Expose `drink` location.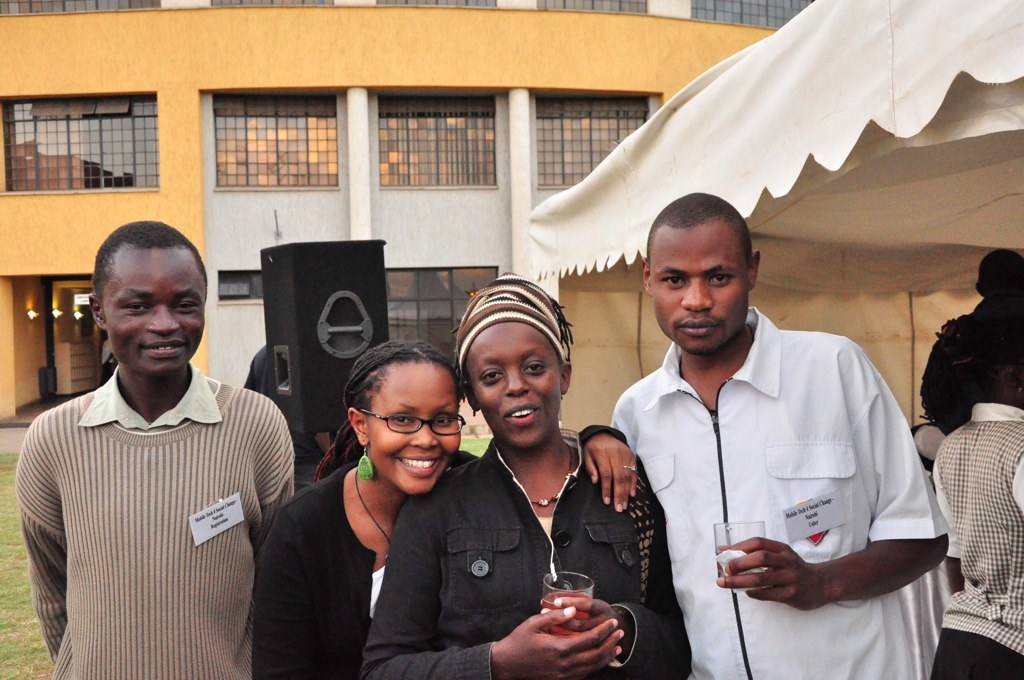
Exposed at detection(542, 567, 595, 641).
